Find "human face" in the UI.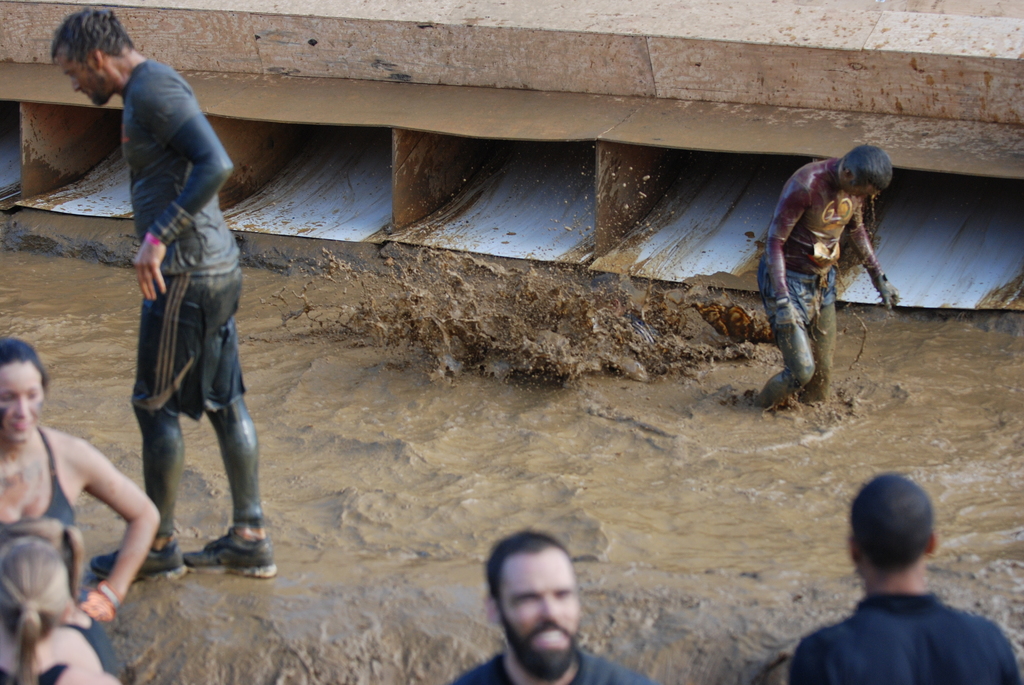
UI element at l=0, t=359, r=43, b=440.
